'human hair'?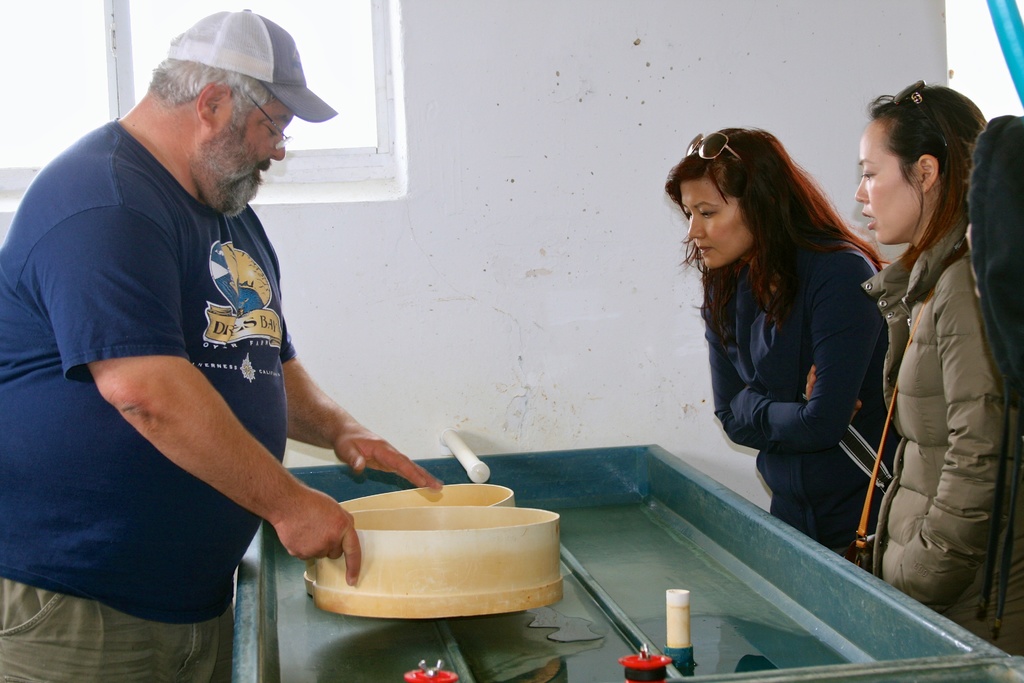
left=662, top=124, right=890, bottom=358
